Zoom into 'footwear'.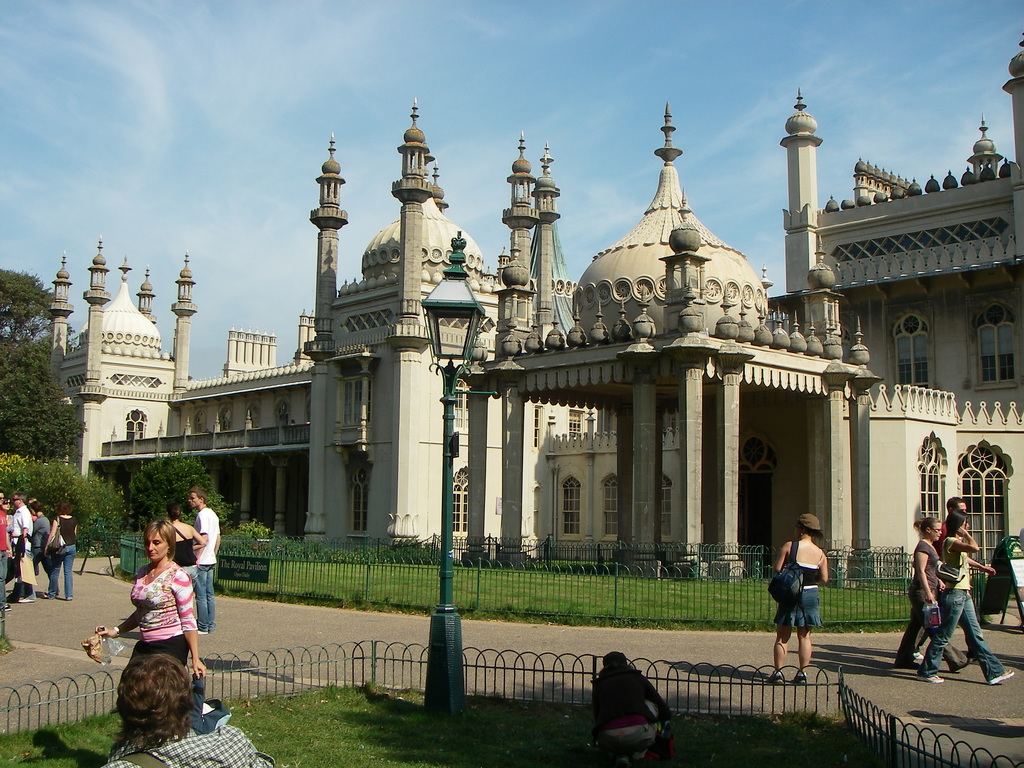
Zoom target: [943,653,977,669].
